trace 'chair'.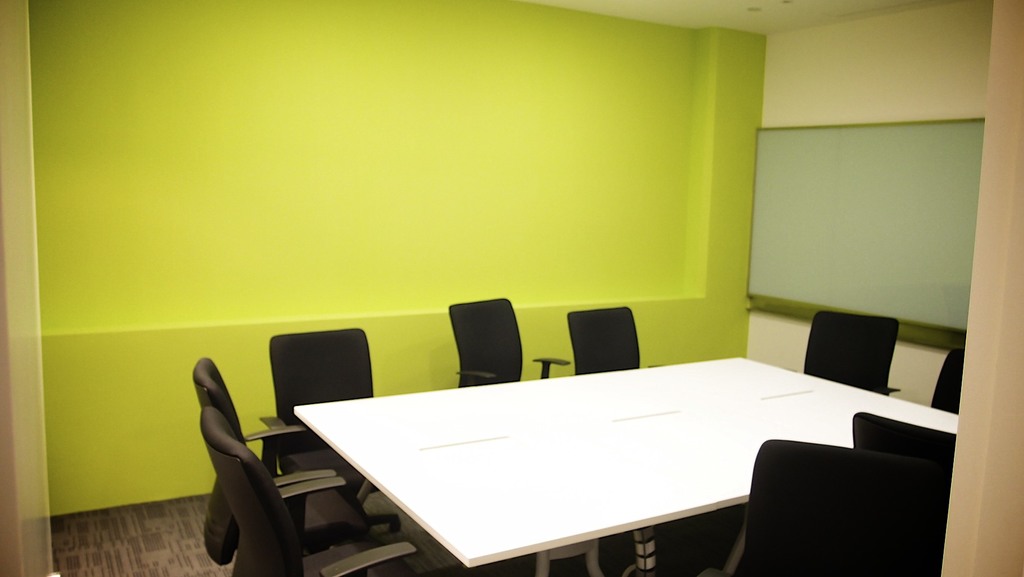
Traced to (691,435,952,576).
